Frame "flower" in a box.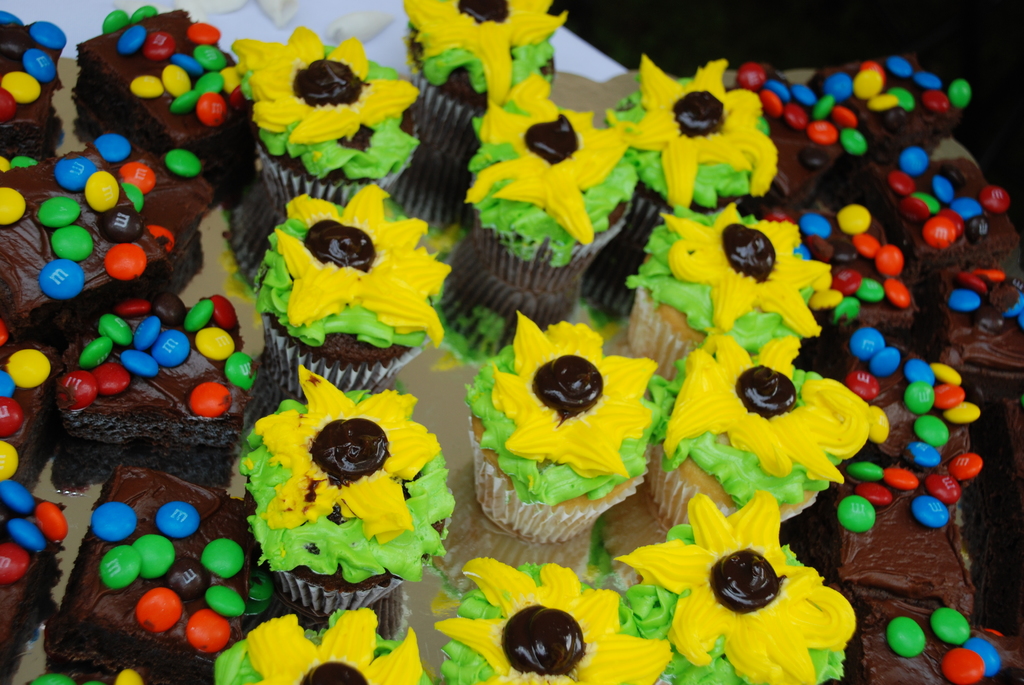
396, 0, 573, 111.
